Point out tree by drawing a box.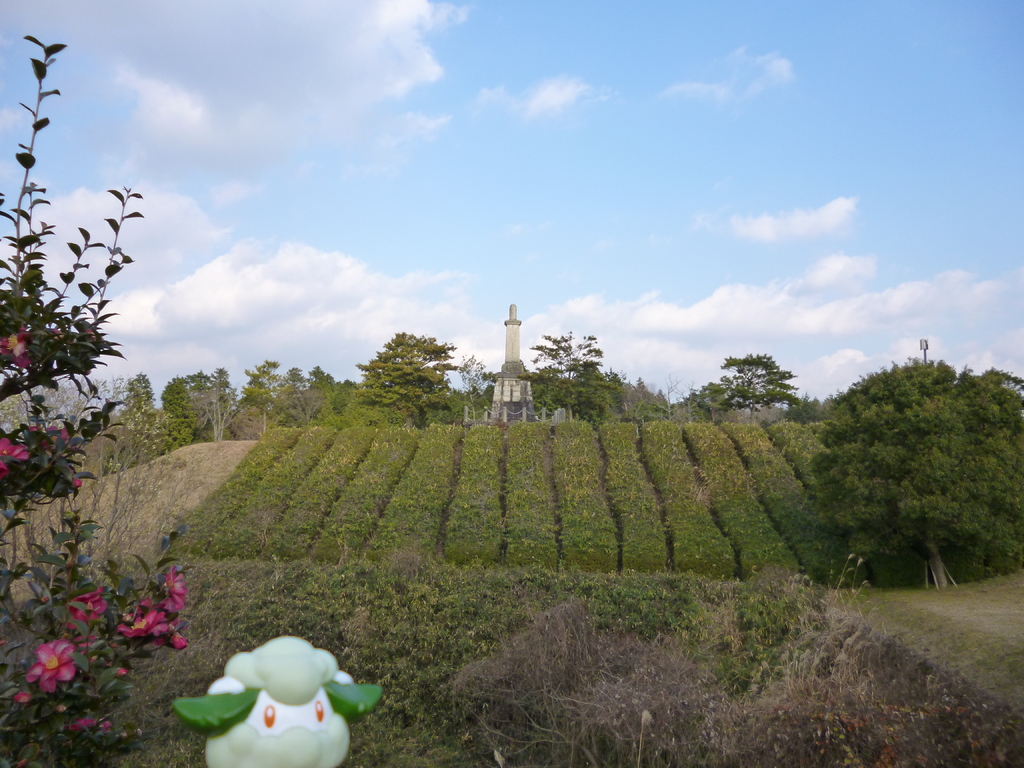
pyautogui.locateOnScreen(457, 355, 489, 422).
